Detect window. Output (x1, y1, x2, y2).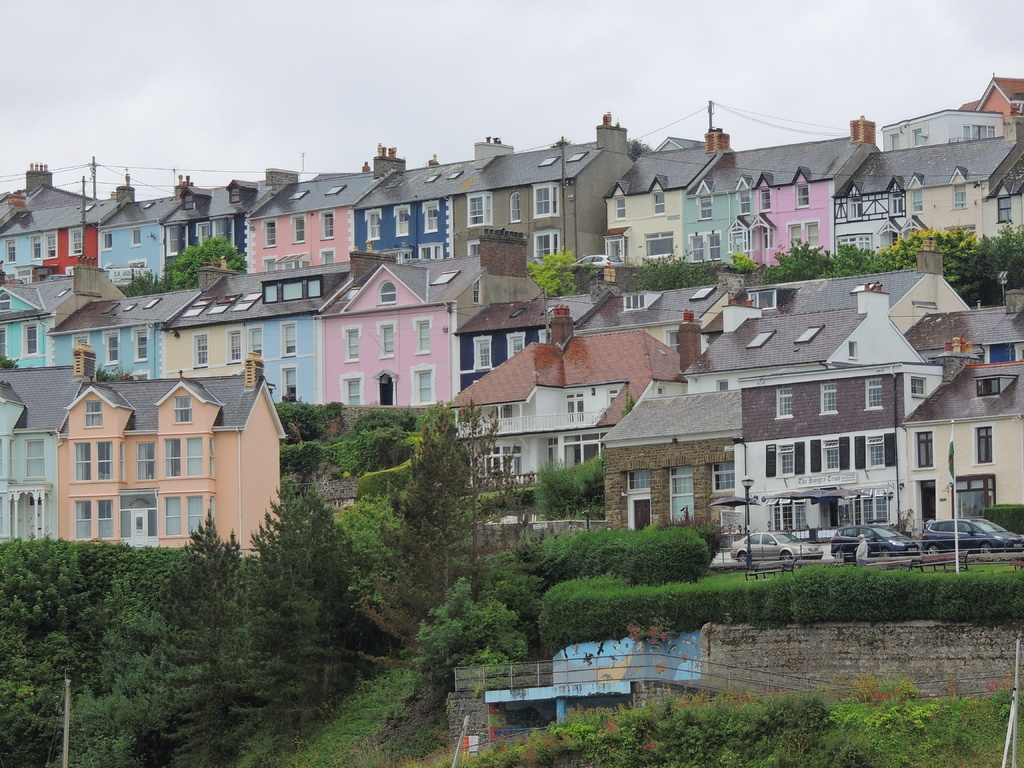
(86, 404, 104, 426).
